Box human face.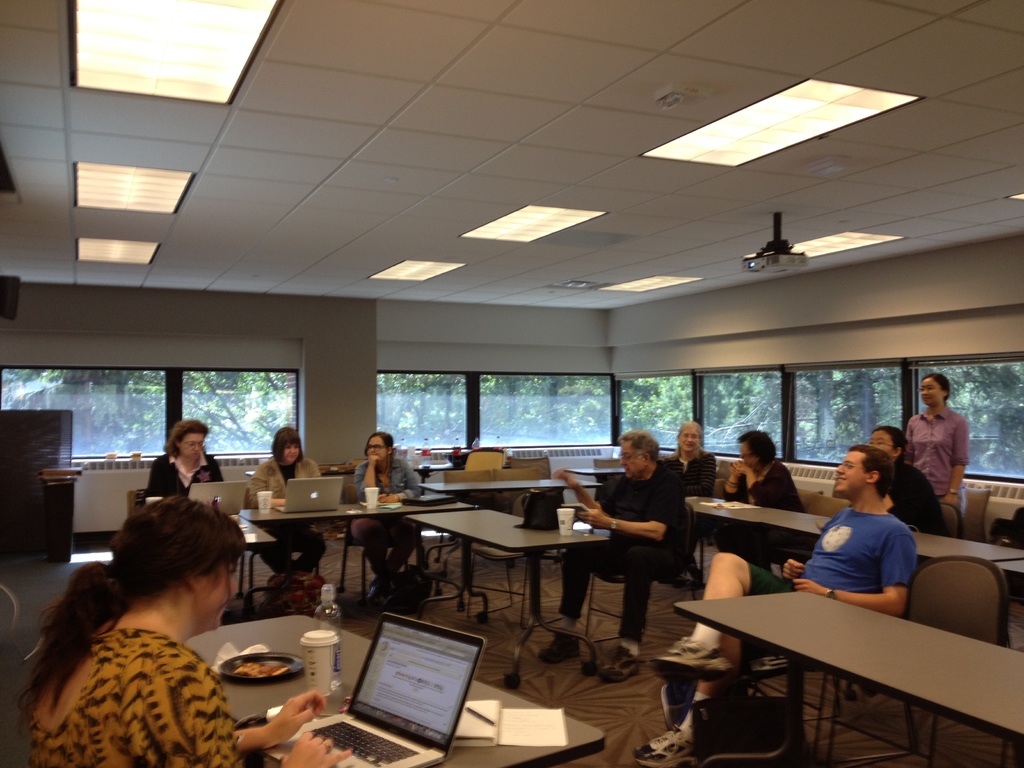
left=678, top=431, right=697, bottom=454.
